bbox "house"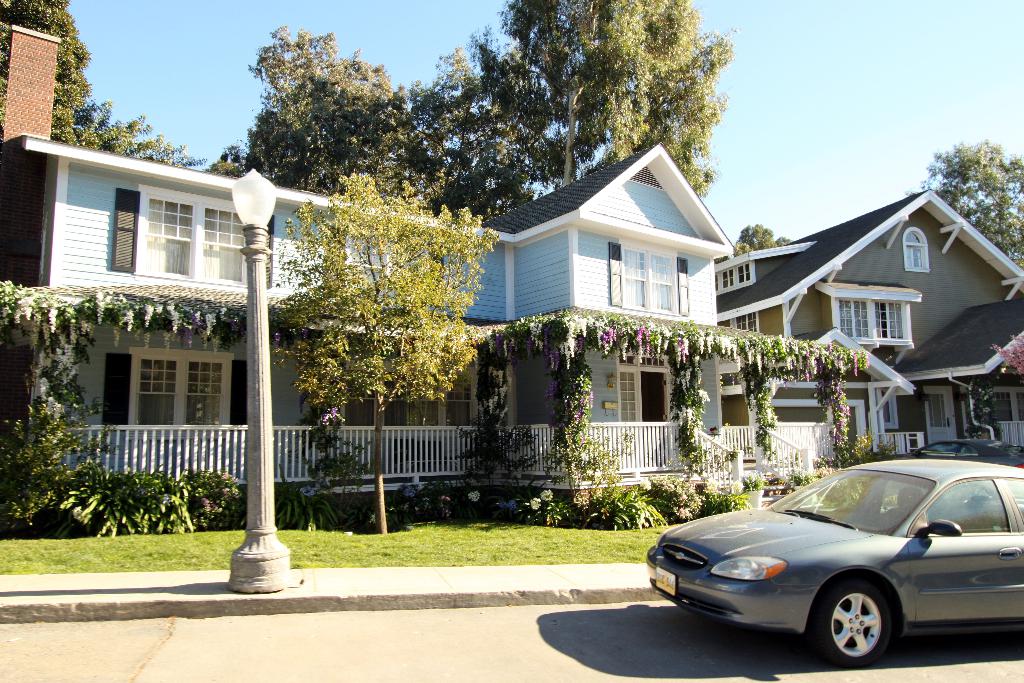
{"x1": 67, "y1": 97, "x2": 732, "y2": 566}
